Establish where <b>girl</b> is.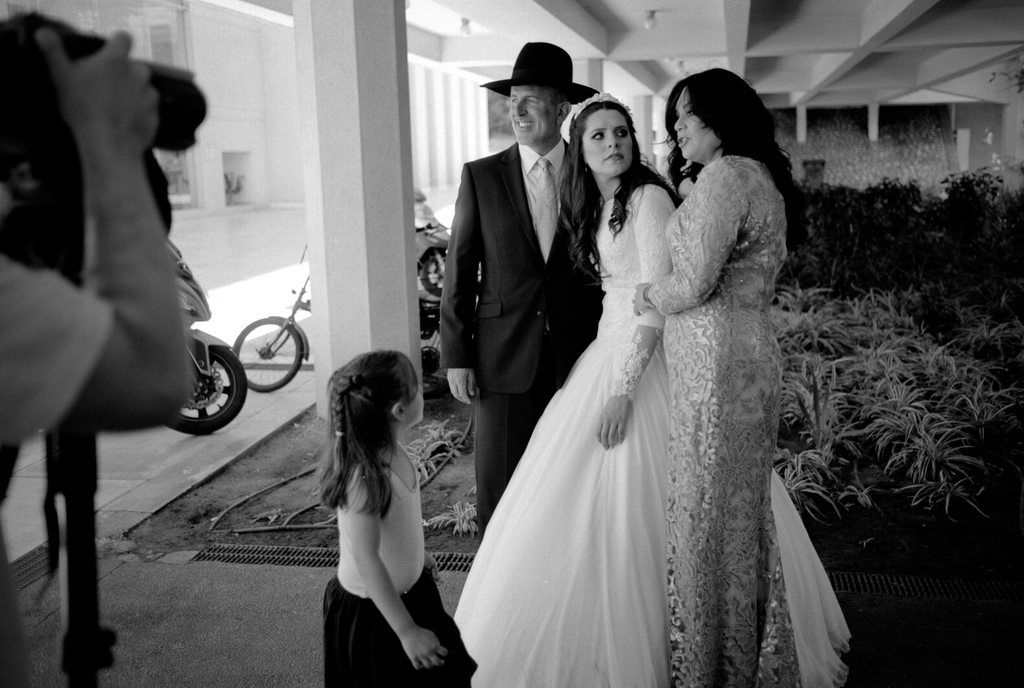
Established at box=[624, 59, 812, 687].
